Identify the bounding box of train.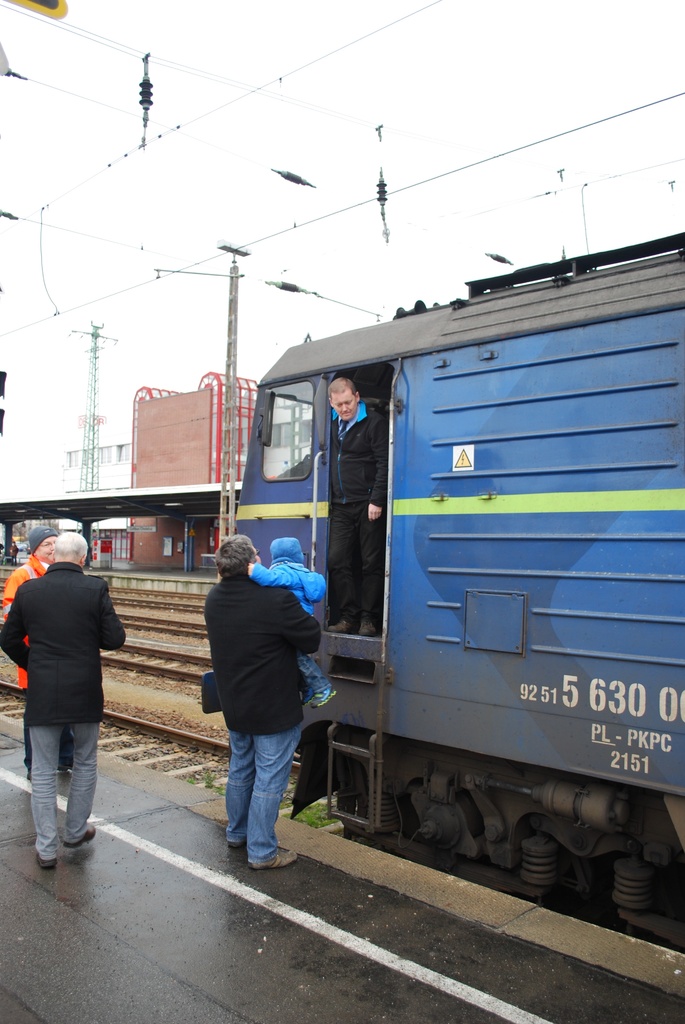
bbox(233, 232, 684, 950).
